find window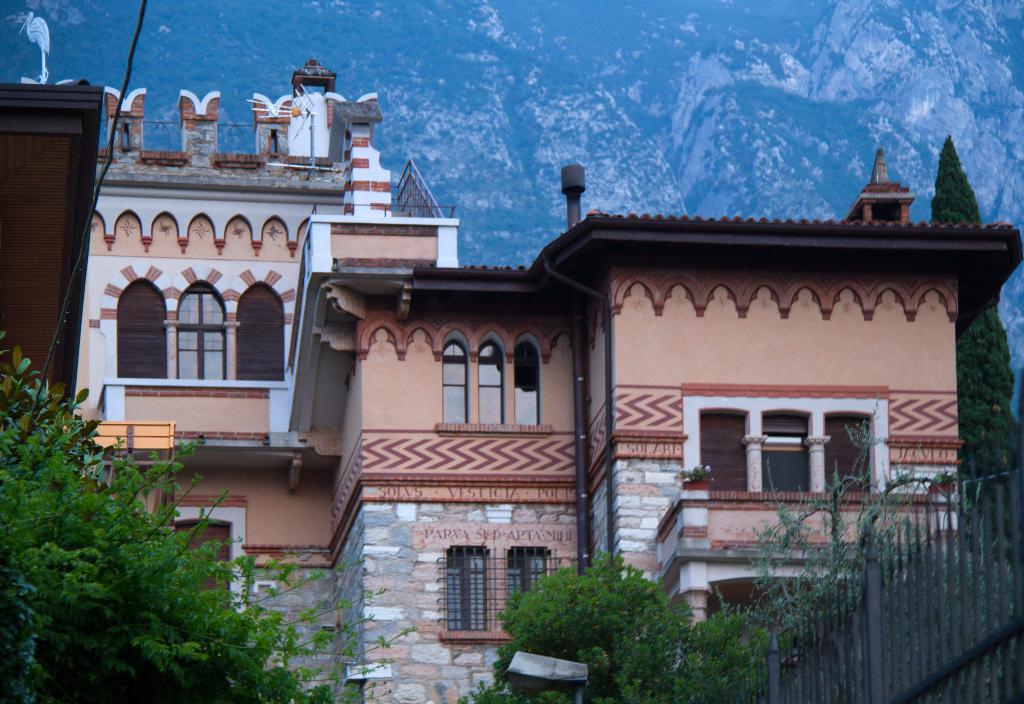
bbox=[824, 414, 872, 503]
